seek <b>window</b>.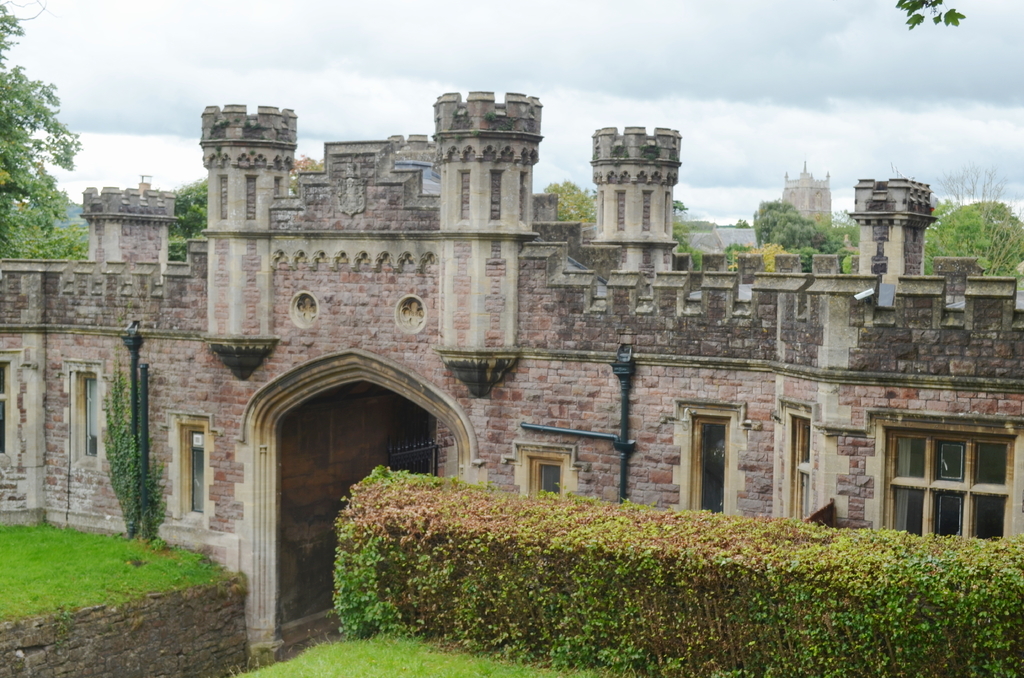
box=[54, 359, 110, 467].
